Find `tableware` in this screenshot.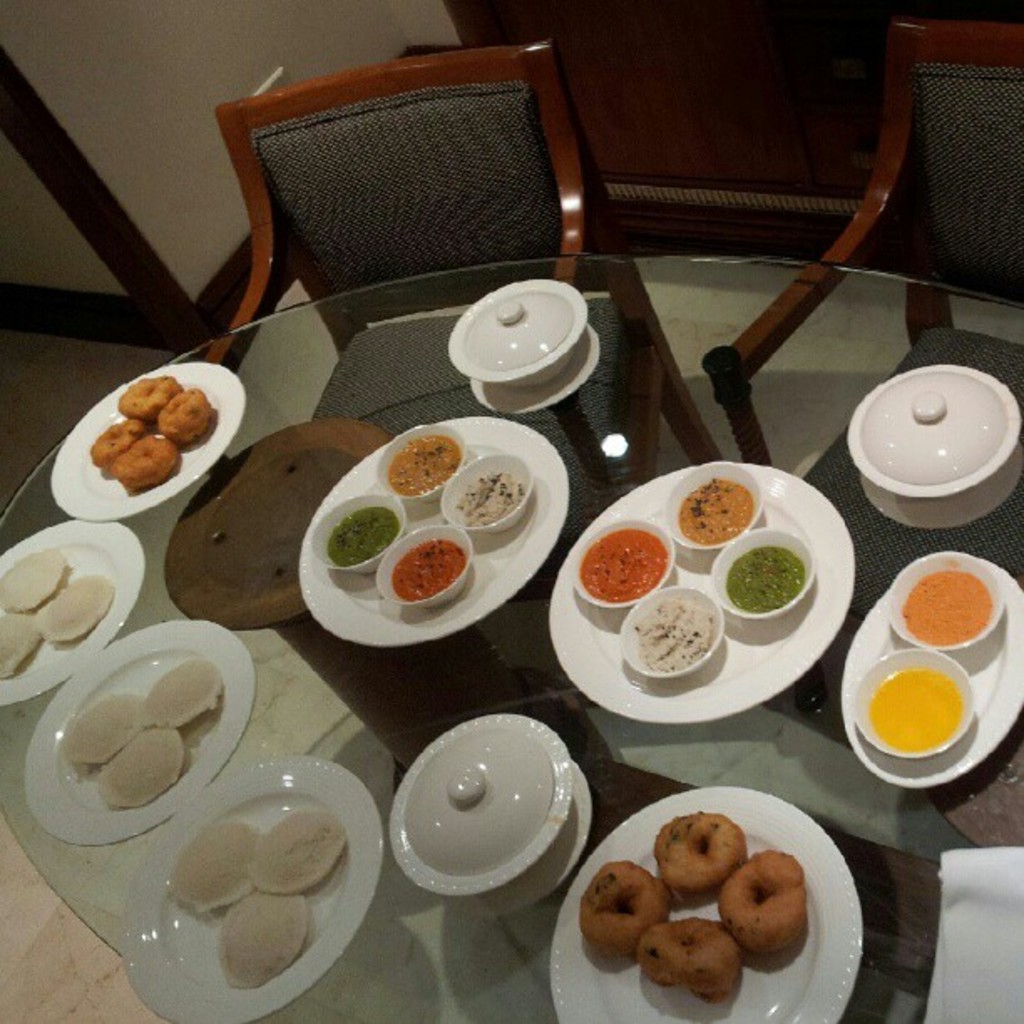
The bounding box for `tableware` is [x1=289, y1=417, x2=564, y2=637].
